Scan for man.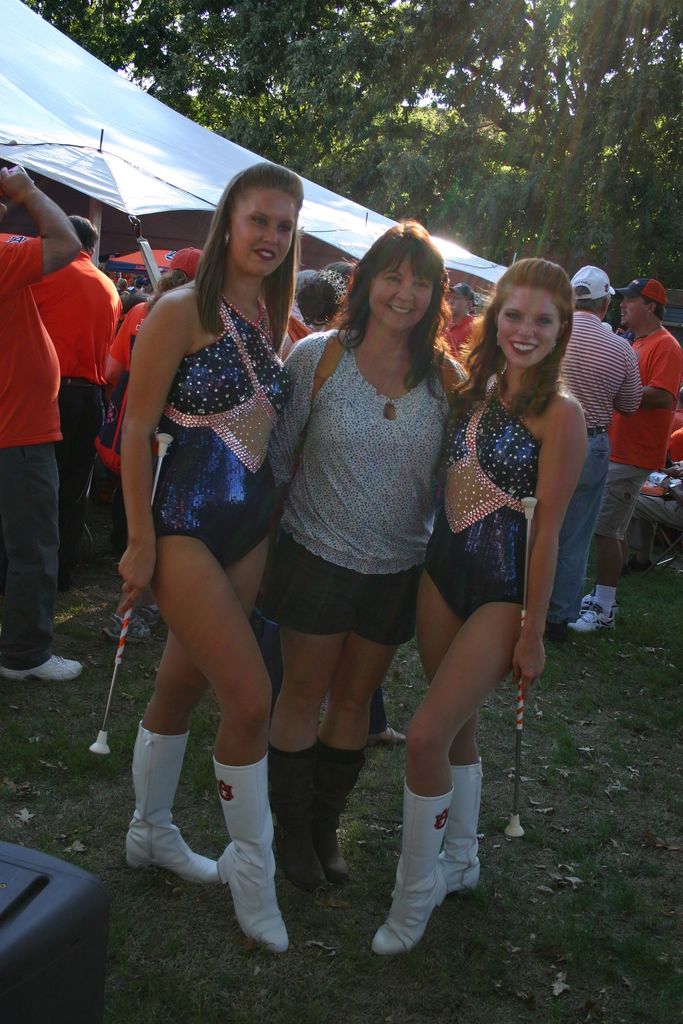
Scan result: pyautogui.locateOnScreen(553, 268, 644, 640).
